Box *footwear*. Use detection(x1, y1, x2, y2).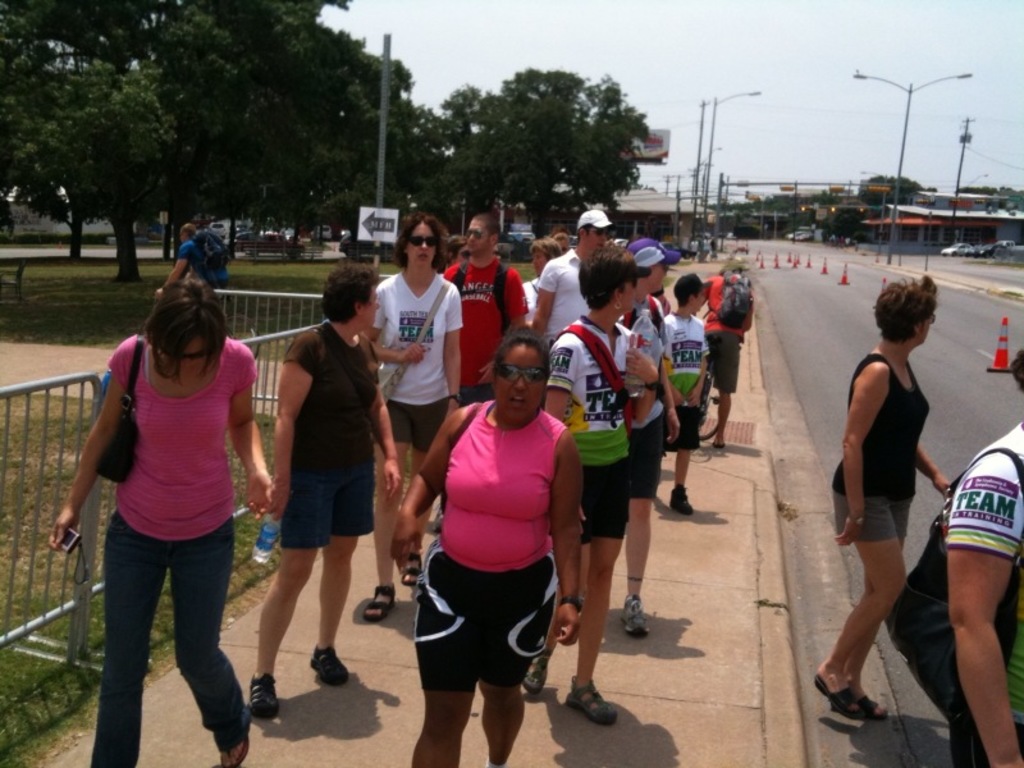
detection(618, 595, 650, 641).
